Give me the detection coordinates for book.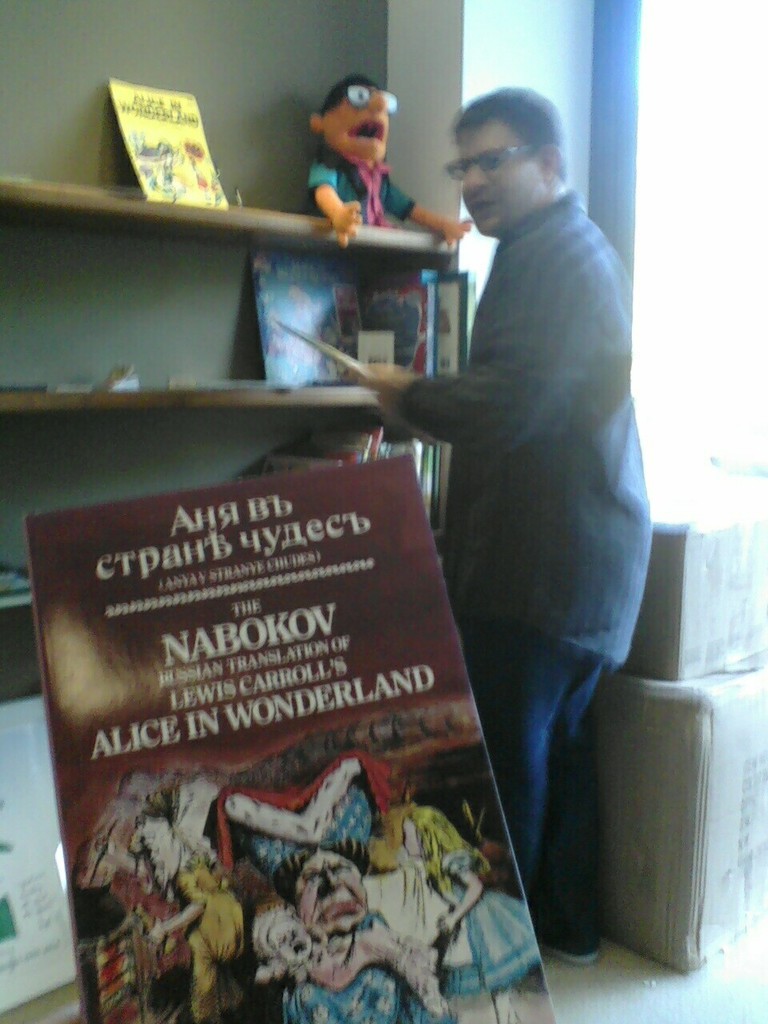
bbox(110, 82, 226, 202).
